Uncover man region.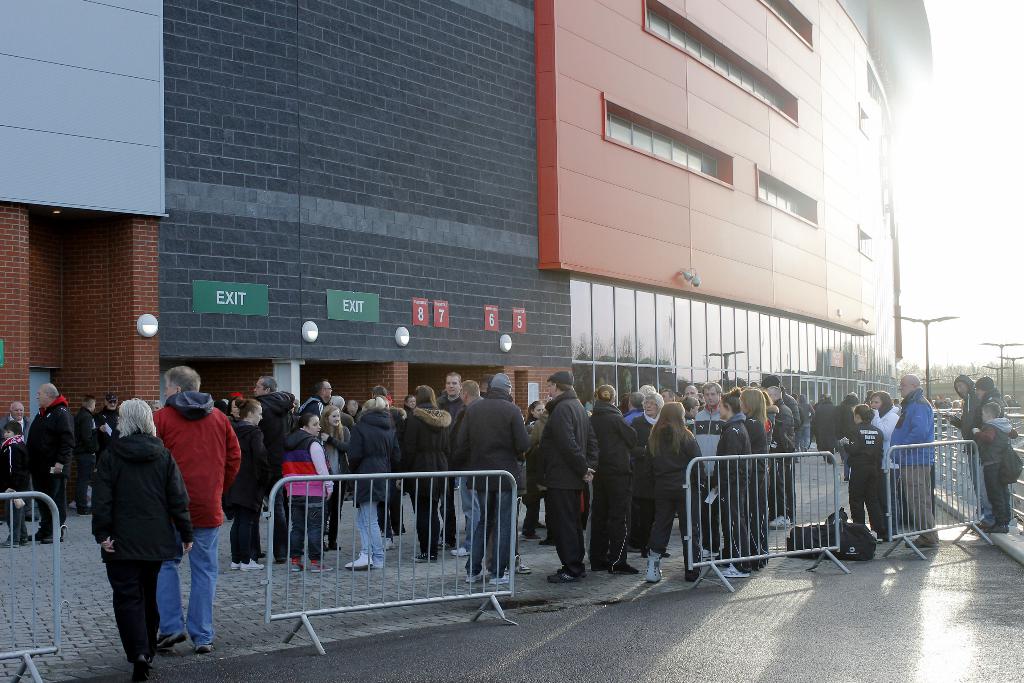
Uncovered: (x1=451, y1=378, x2=484, y2=555).
